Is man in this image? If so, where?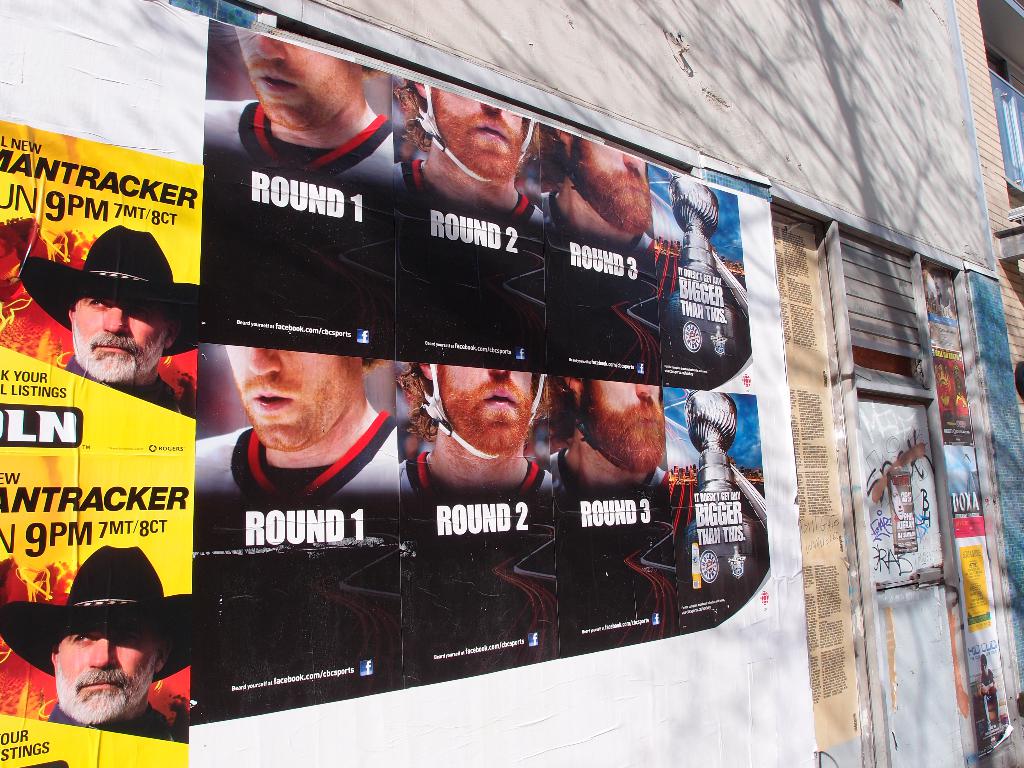
Yes, at <bbox>396, 77, 546, 225</bbox>.
